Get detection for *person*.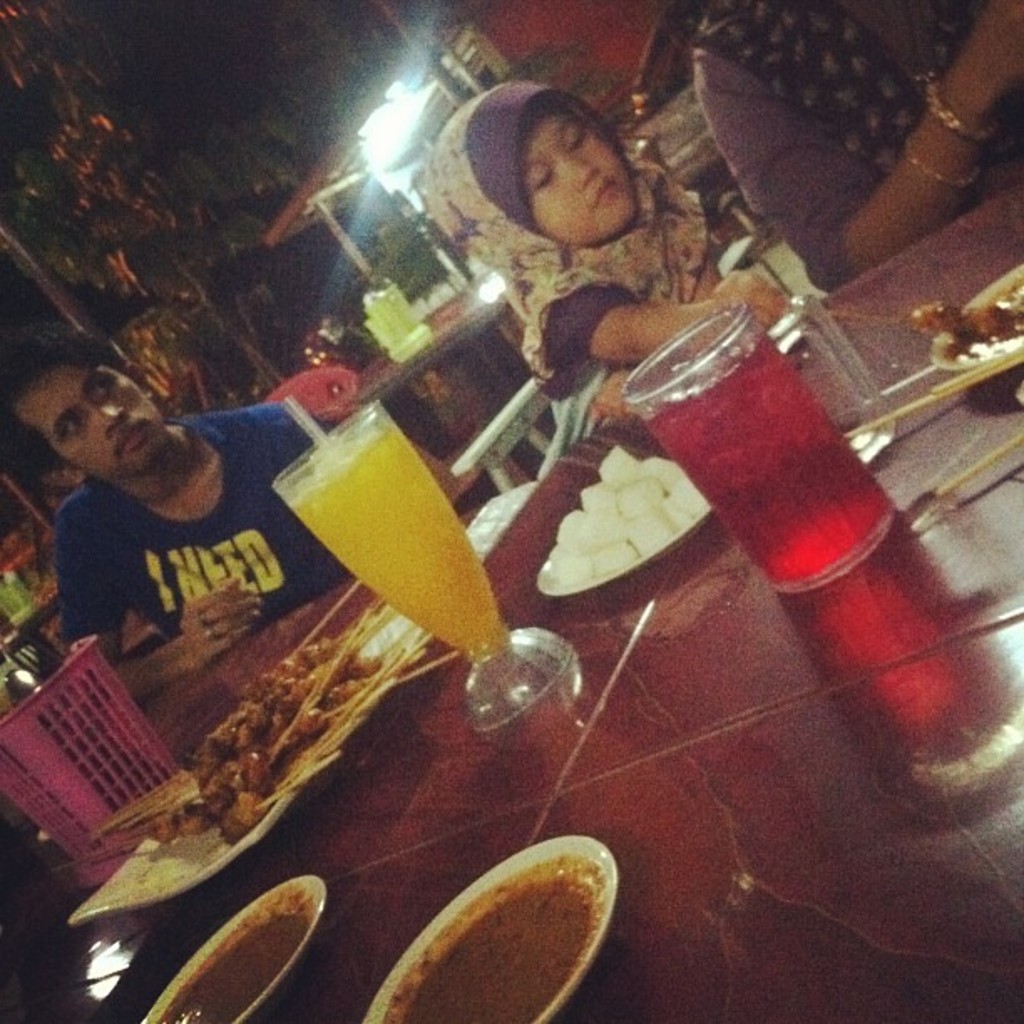
Detection: x1=683 y1=0 x2=1022 y2=294.
